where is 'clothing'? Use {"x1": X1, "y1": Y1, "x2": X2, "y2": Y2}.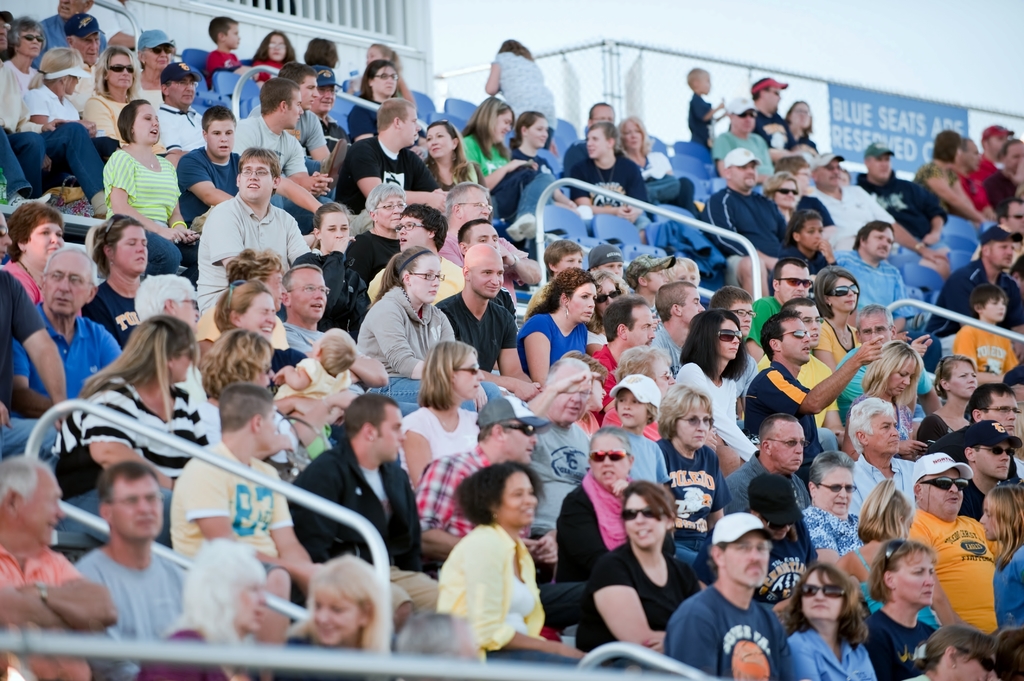
{"x1": 367, "y1": 240, "x2": 471, "y2": 308}.
